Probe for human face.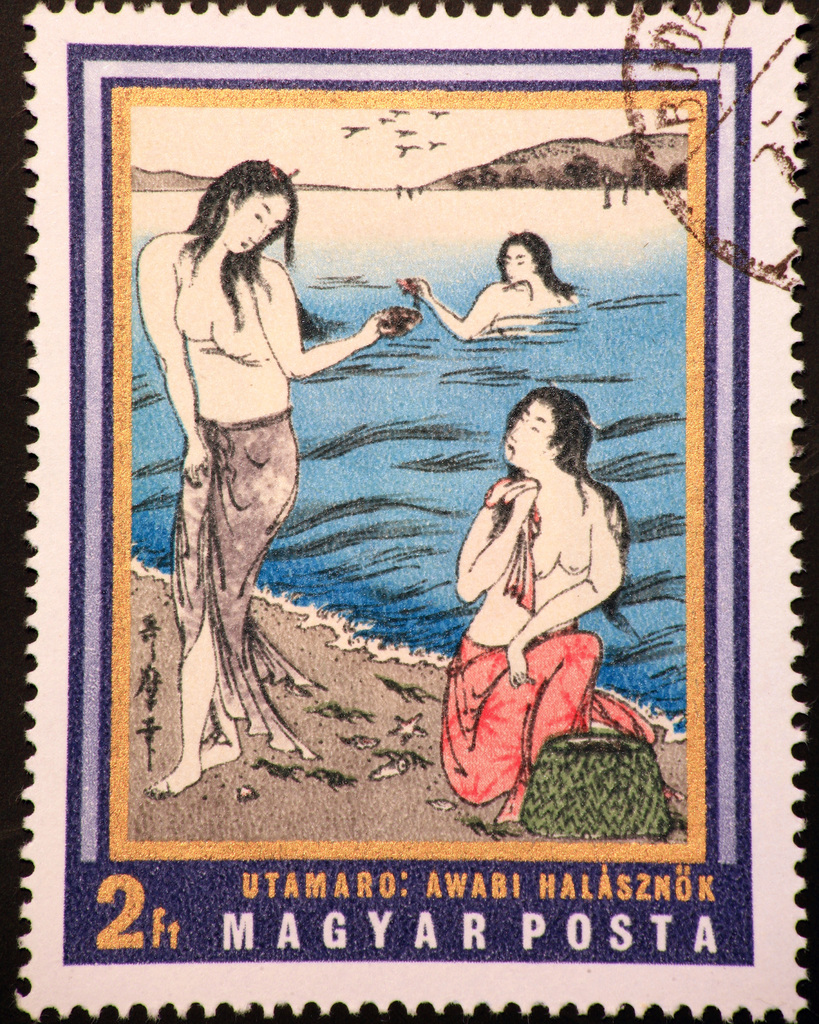
Probe result: left=503, top=246, right=534, bottom=288.
